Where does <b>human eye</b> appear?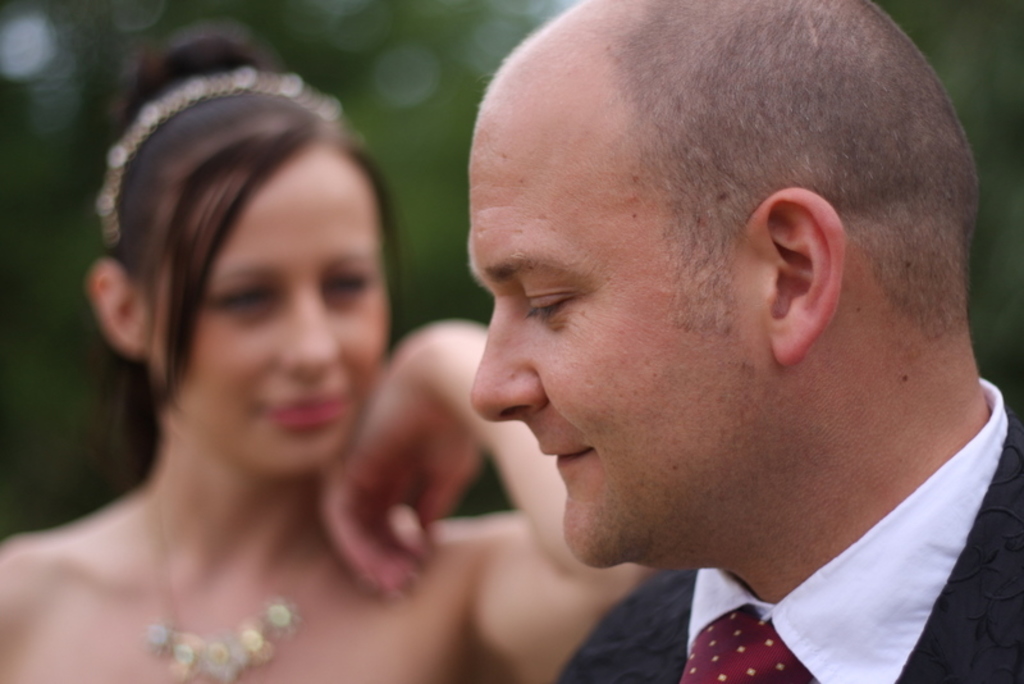
Appears at bbox=[223, 282, 269, 318].
